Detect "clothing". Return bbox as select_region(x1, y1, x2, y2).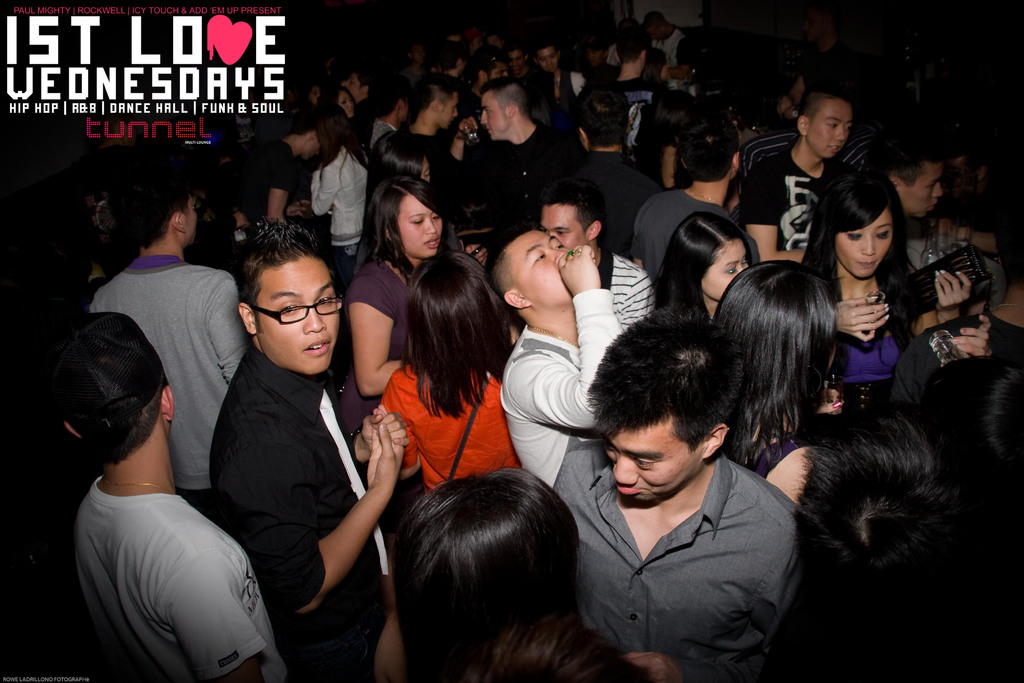
select_region(479, 128, 579, 247).
